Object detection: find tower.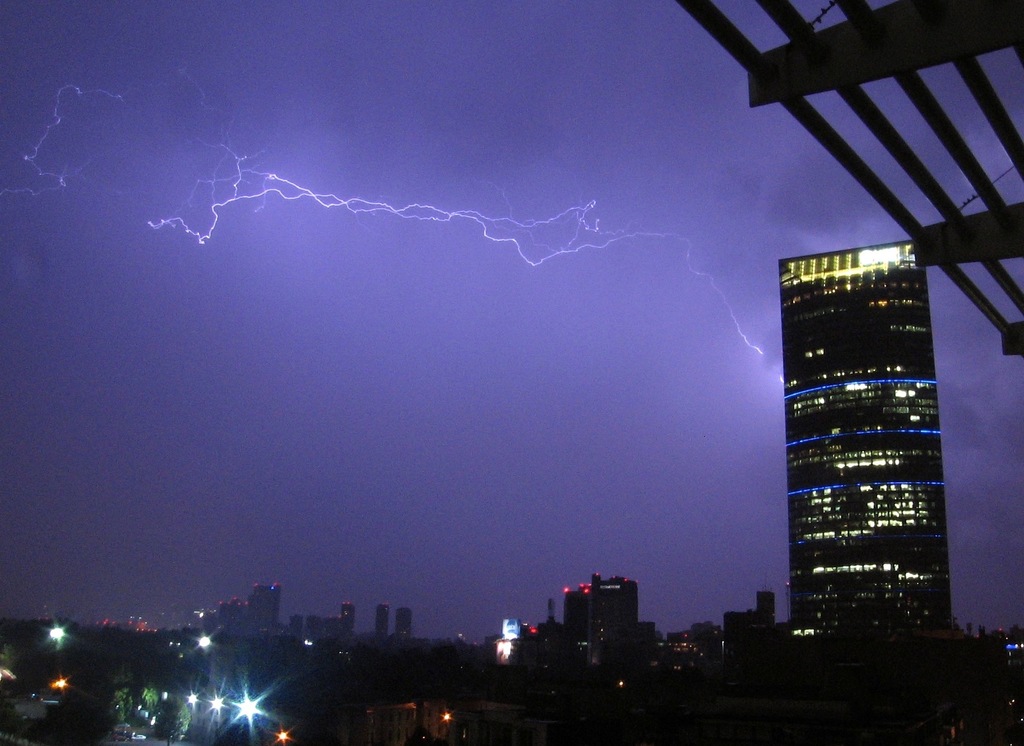
<box>392,606,417,638</box>.
